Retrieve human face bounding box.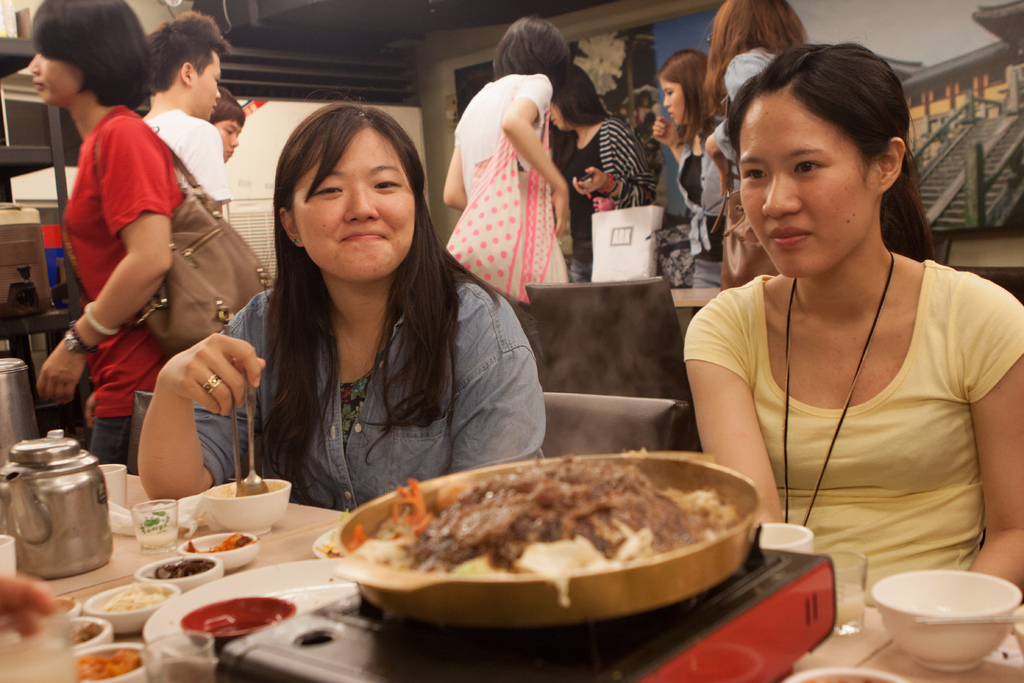
Bounding box: (x1=216, y1=120, x2=242, y2=160).
